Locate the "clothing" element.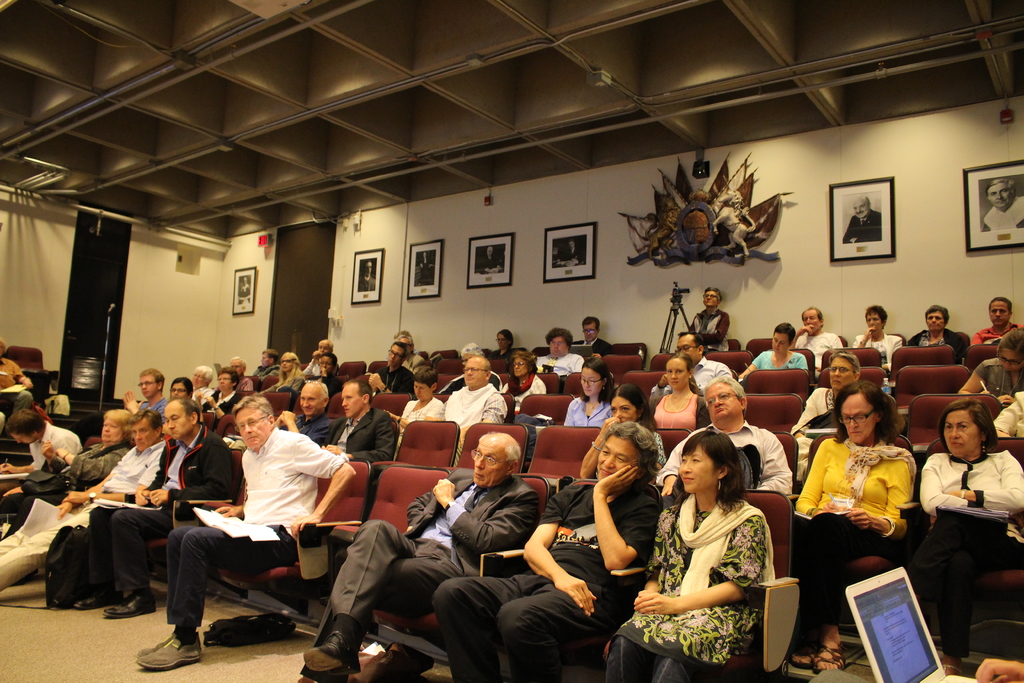
Element bbox: {"left": 649, "top": 480, "right": 788, "bottom": 660}.
